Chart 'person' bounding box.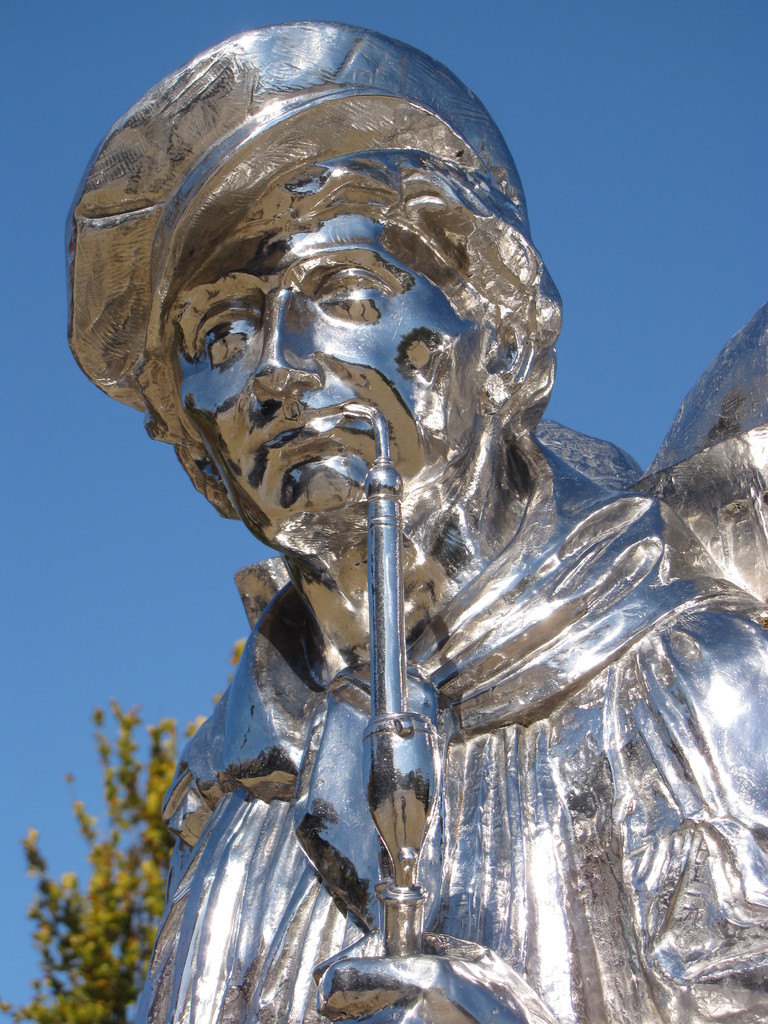
Charted: box=[61, 24, 767, 1023].
